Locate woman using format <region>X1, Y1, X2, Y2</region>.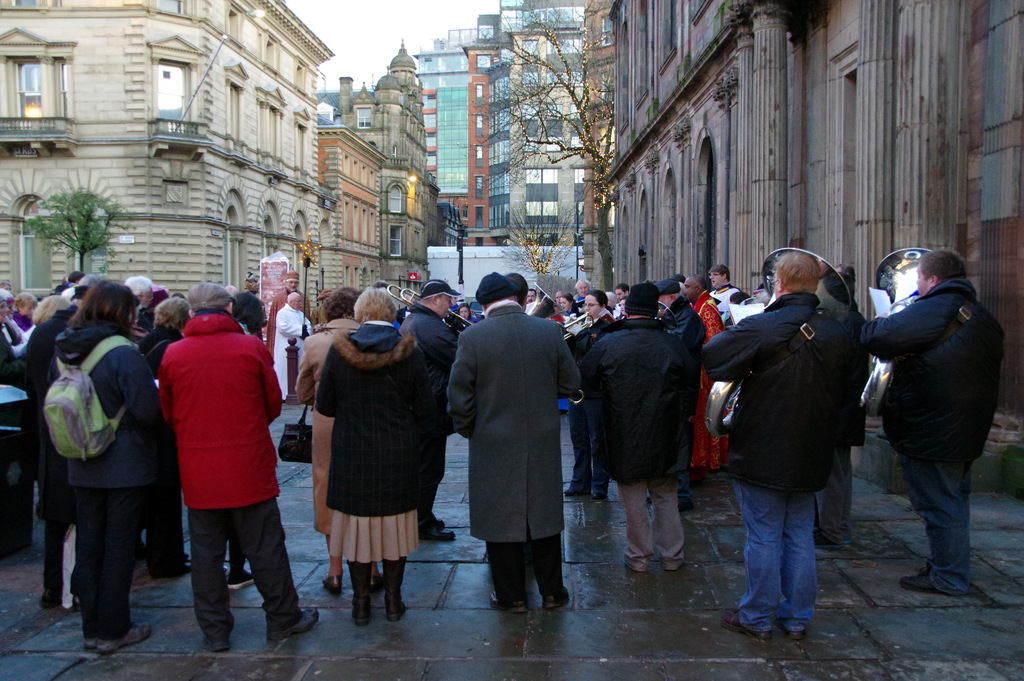
<region>37, 267, 162, 671</region>.
